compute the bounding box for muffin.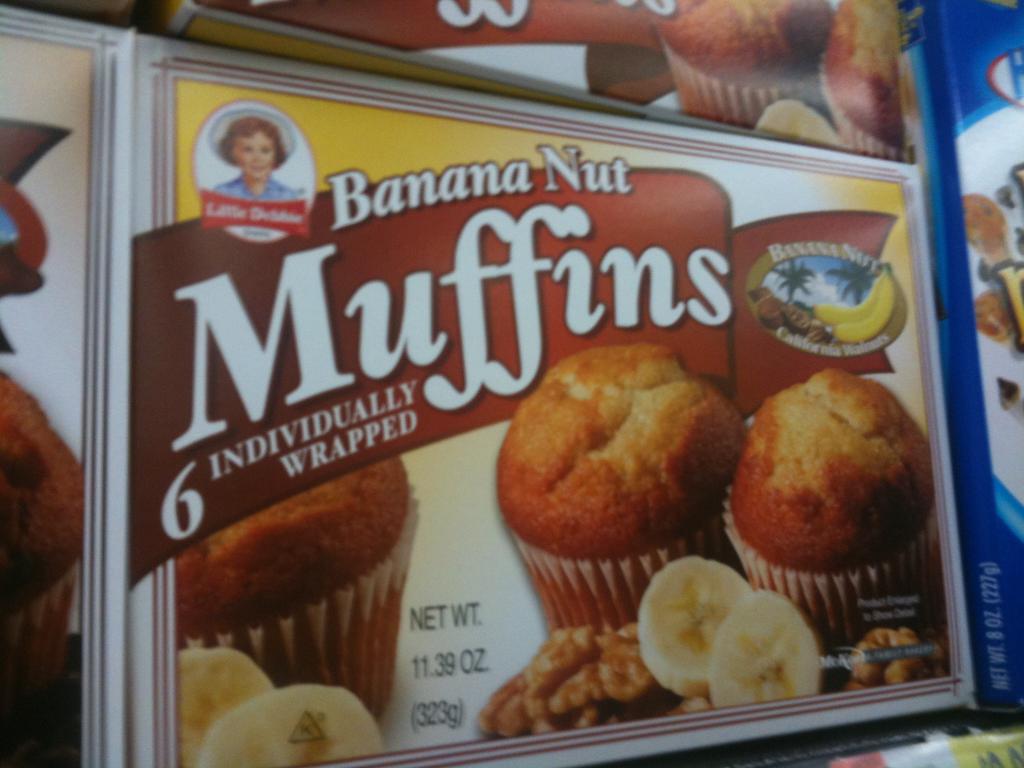
[left=0, top=365, right=86, bottom=712].
